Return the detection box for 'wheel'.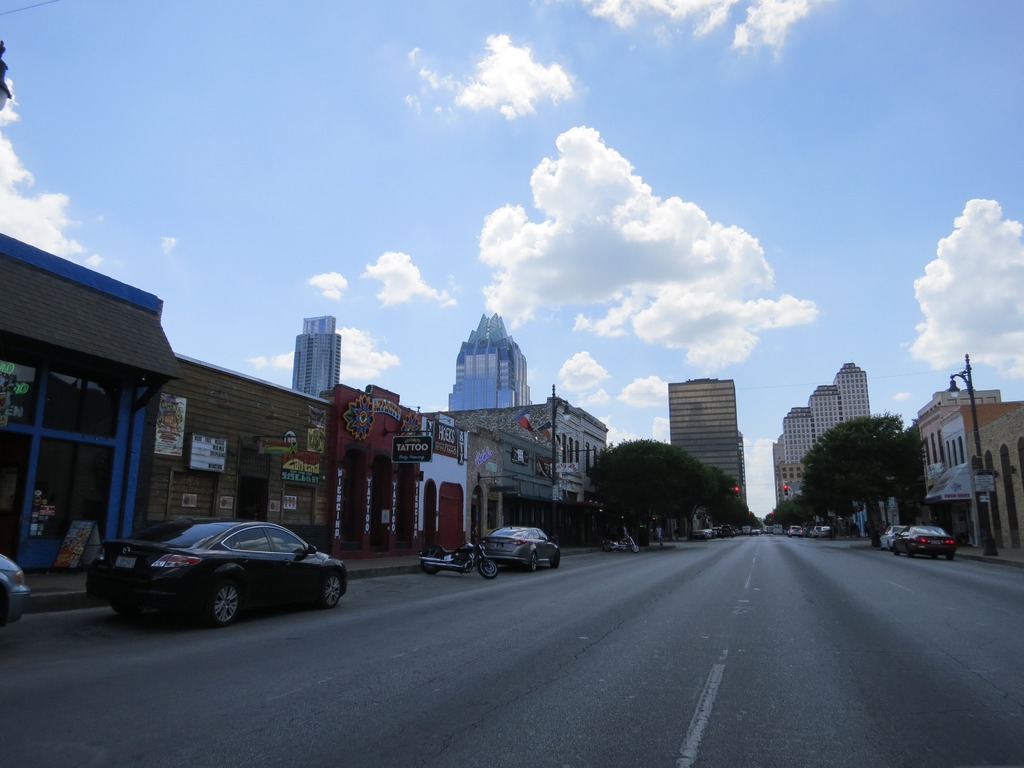
(420, 559, 438, 574).
